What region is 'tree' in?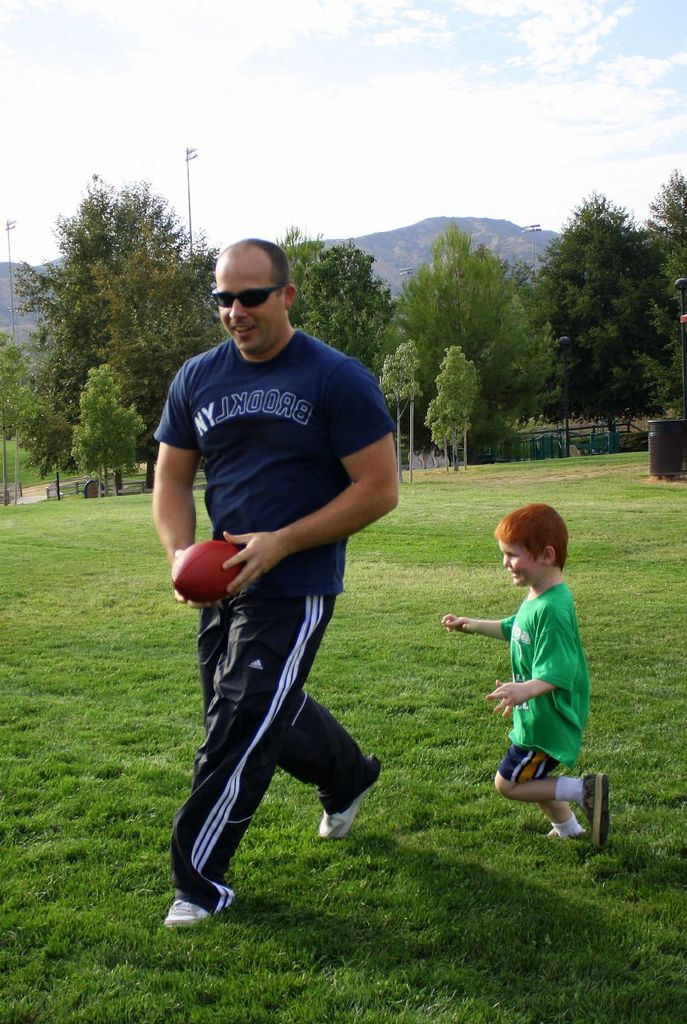
33/402/84/501.
